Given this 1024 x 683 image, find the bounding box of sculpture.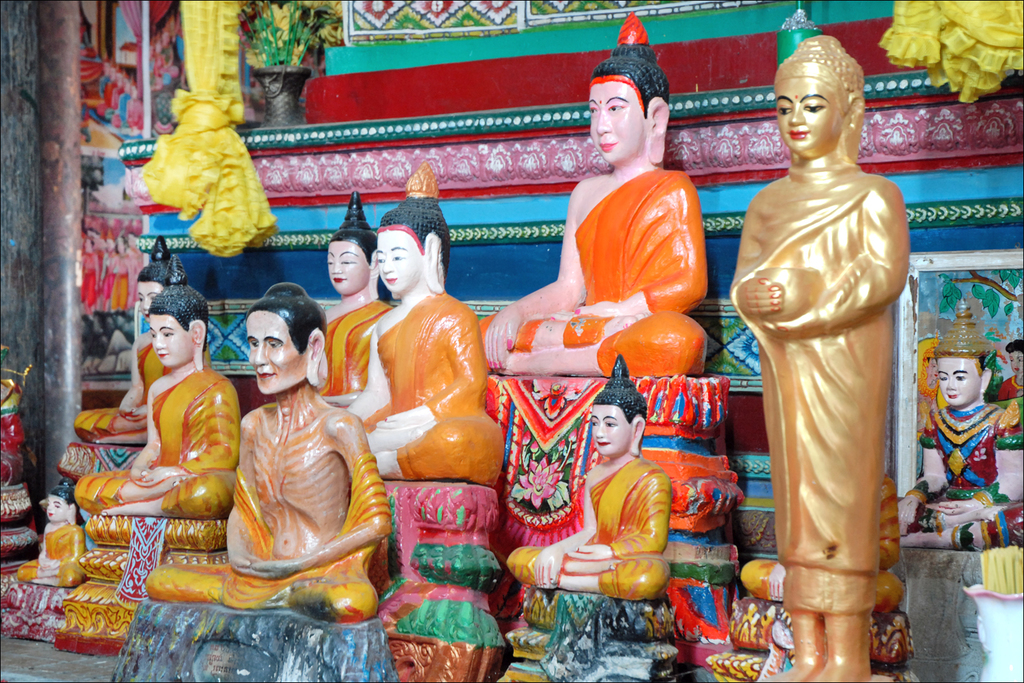
478/7/745/668.
